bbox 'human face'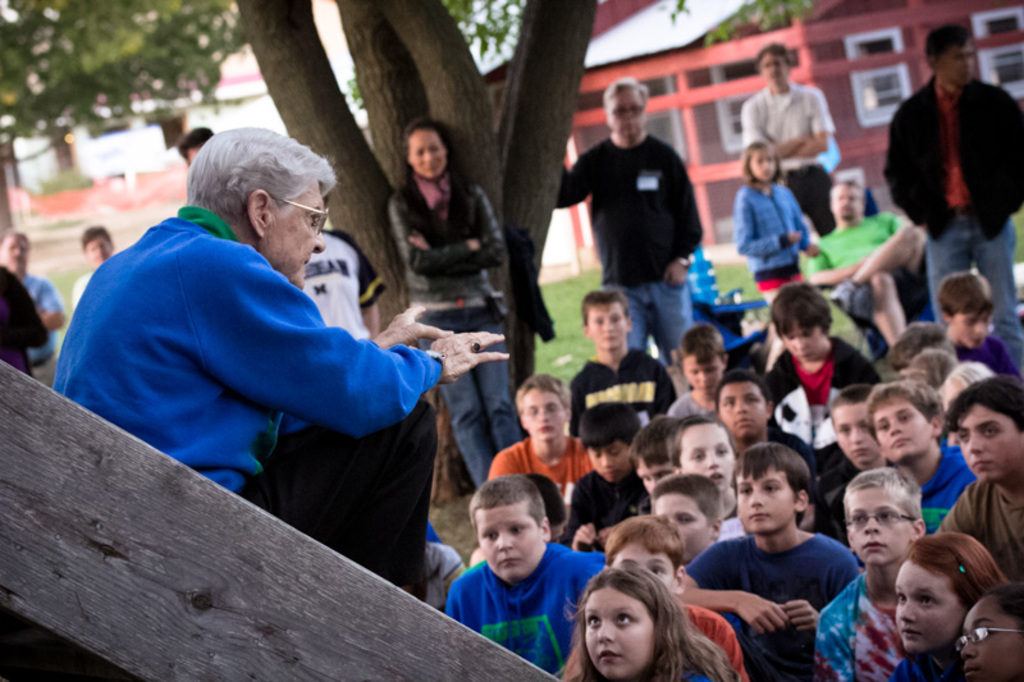
[x1=956, y1=404, x2=1023, y2=482]
